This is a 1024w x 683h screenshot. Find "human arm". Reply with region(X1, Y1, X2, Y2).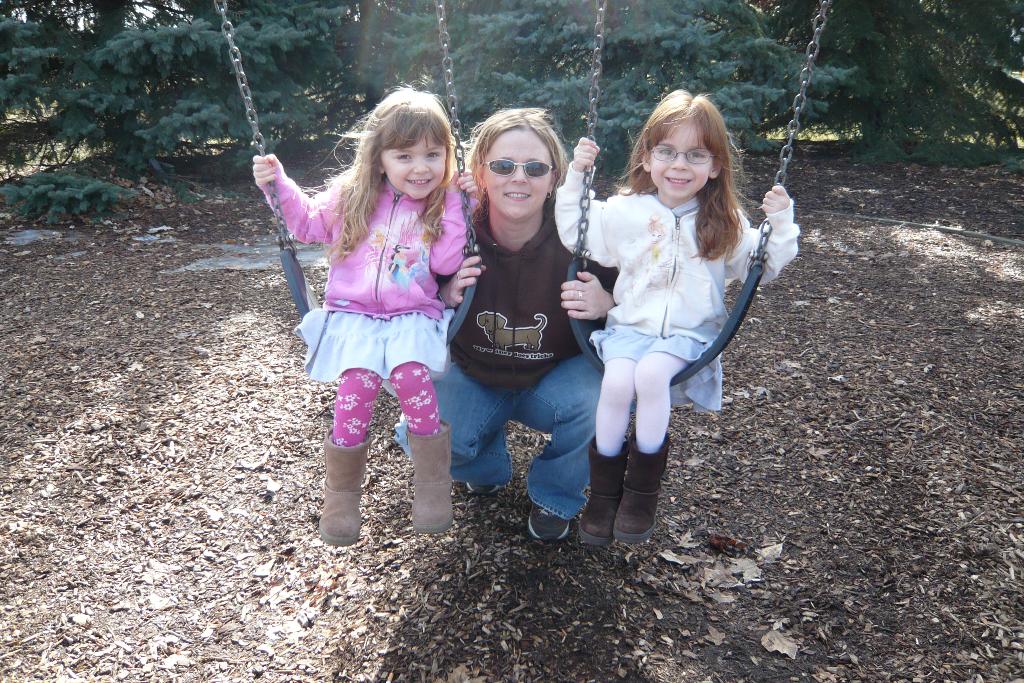
region(433, 249, 486, 314).
